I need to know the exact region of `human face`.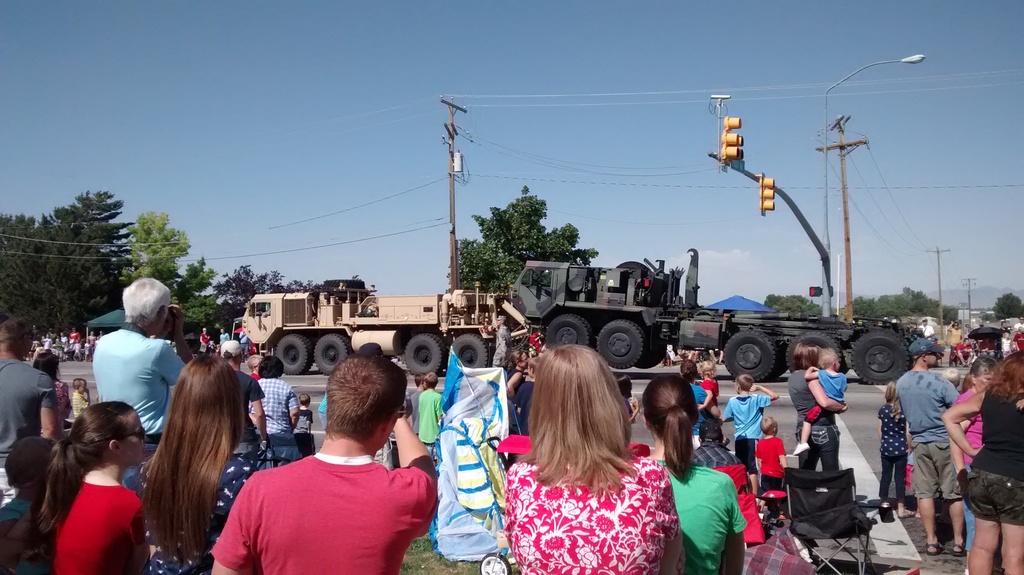
Region: [977,371,991,383].
